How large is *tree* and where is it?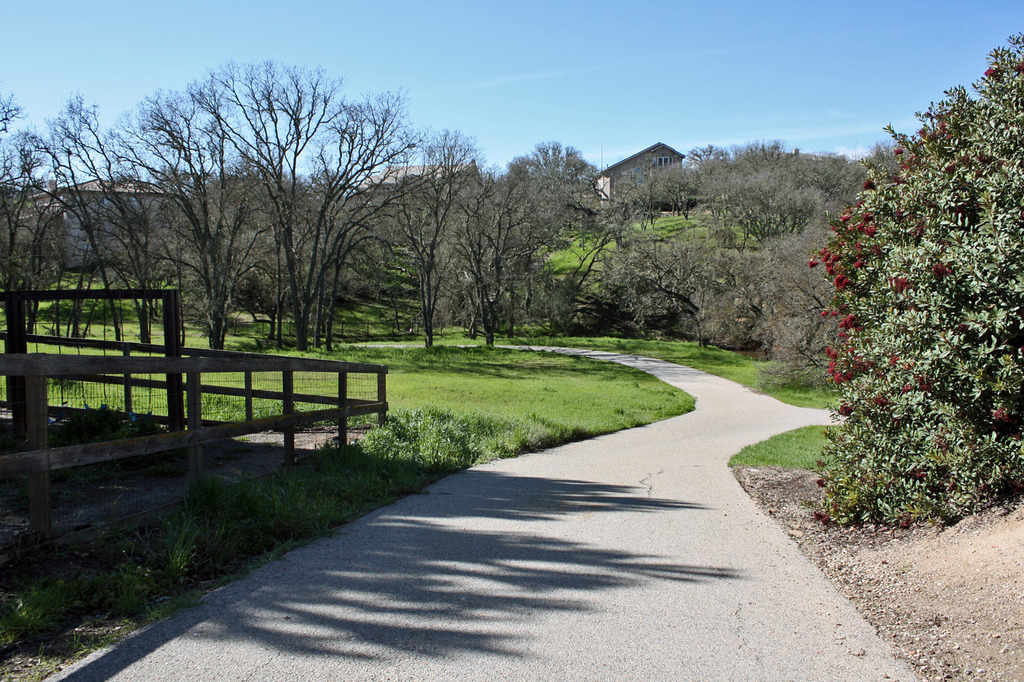
Bounding box: x1=0 y1=95 x2=74 y2=288.
